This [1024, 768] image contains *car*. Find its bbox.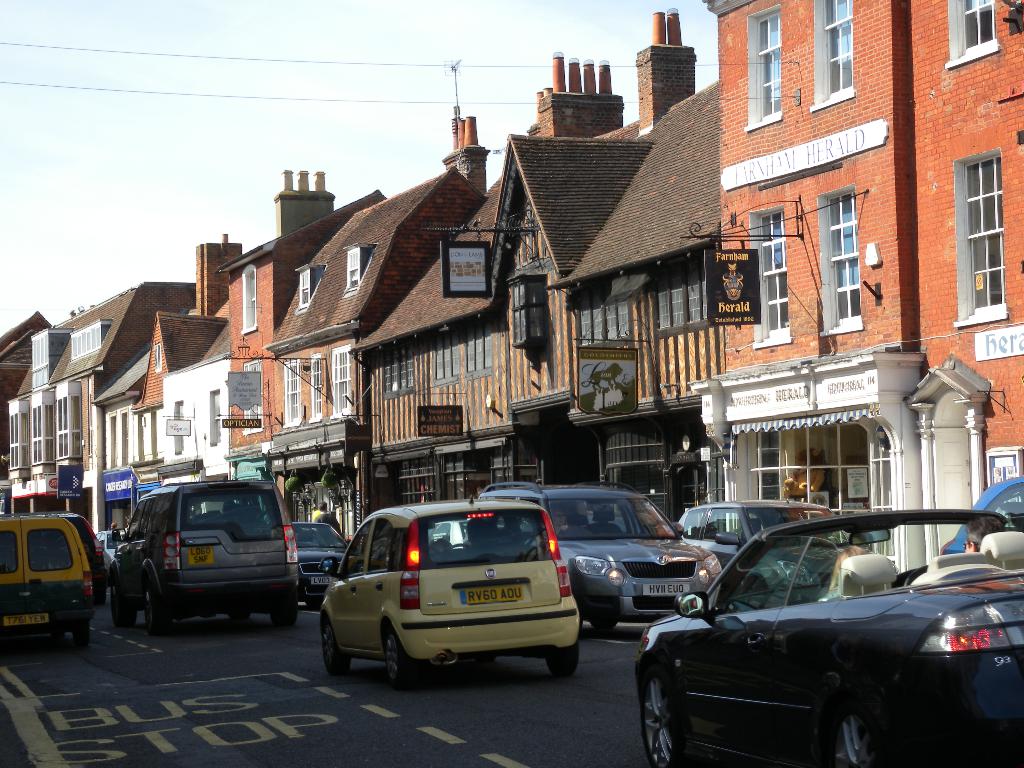
{"left": 316, "top": 491, "right": 579, "bottom": 689}.
